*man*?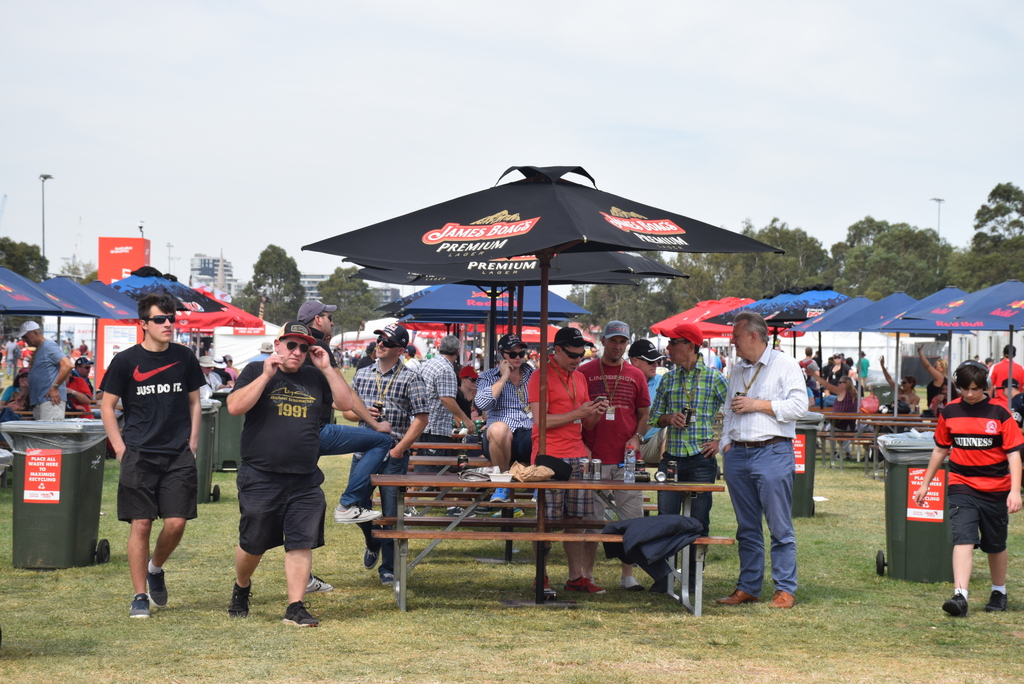
<box>227,326,358,630</box>
